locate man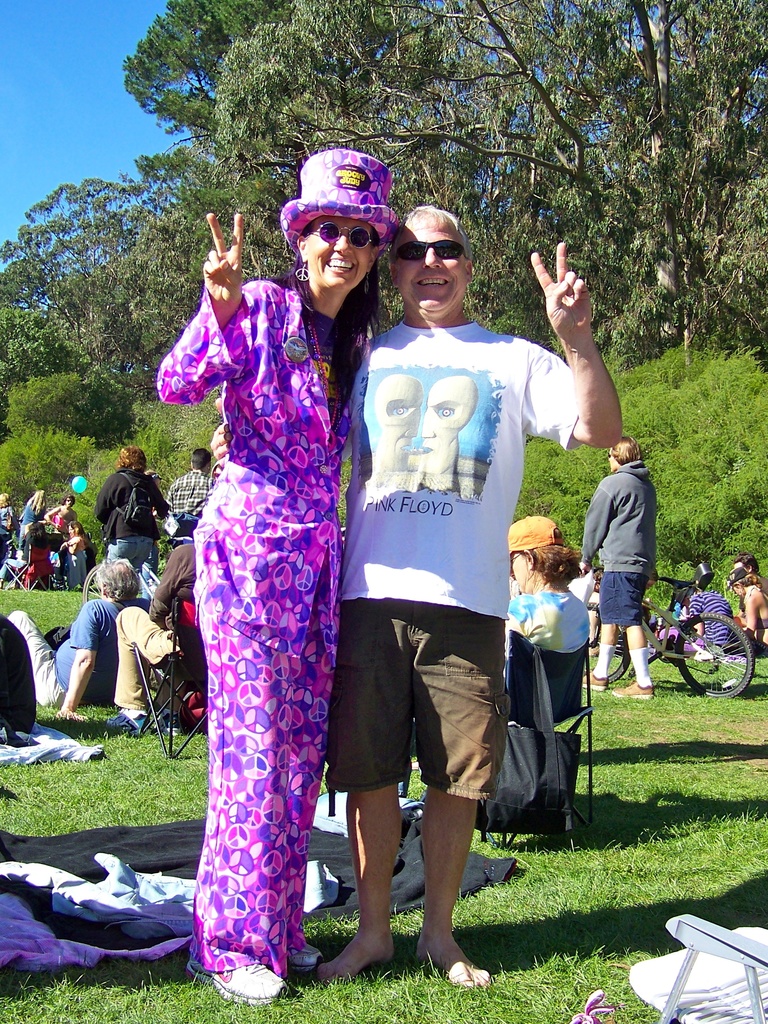
<box>170,442,210,540</box>
